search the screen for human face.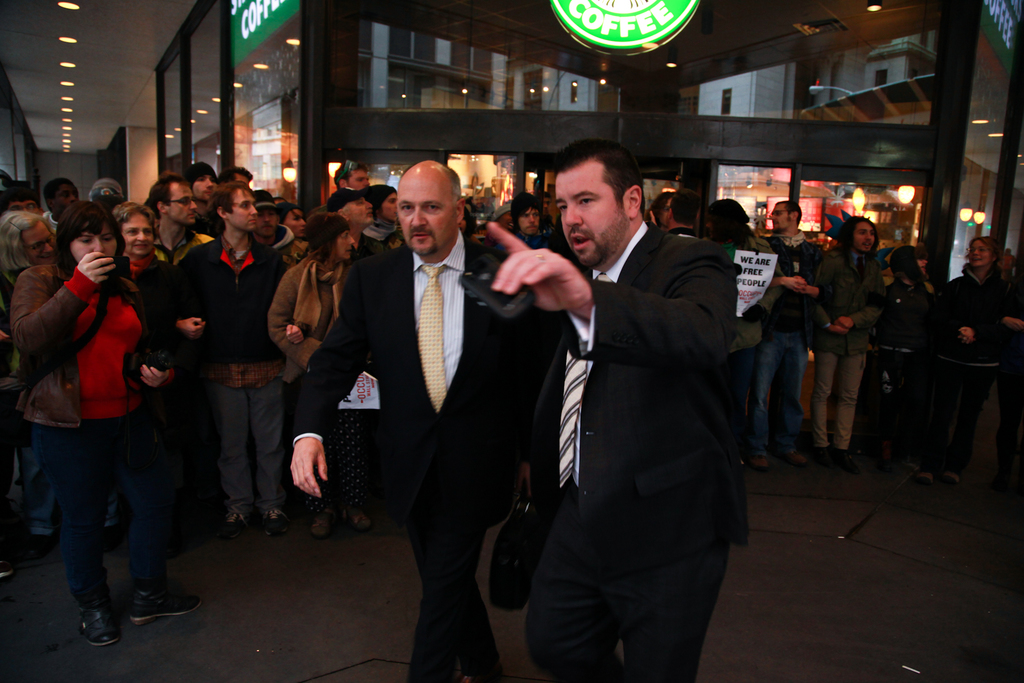
Found at x1=50 y1=183 x2=73 y2=216.
